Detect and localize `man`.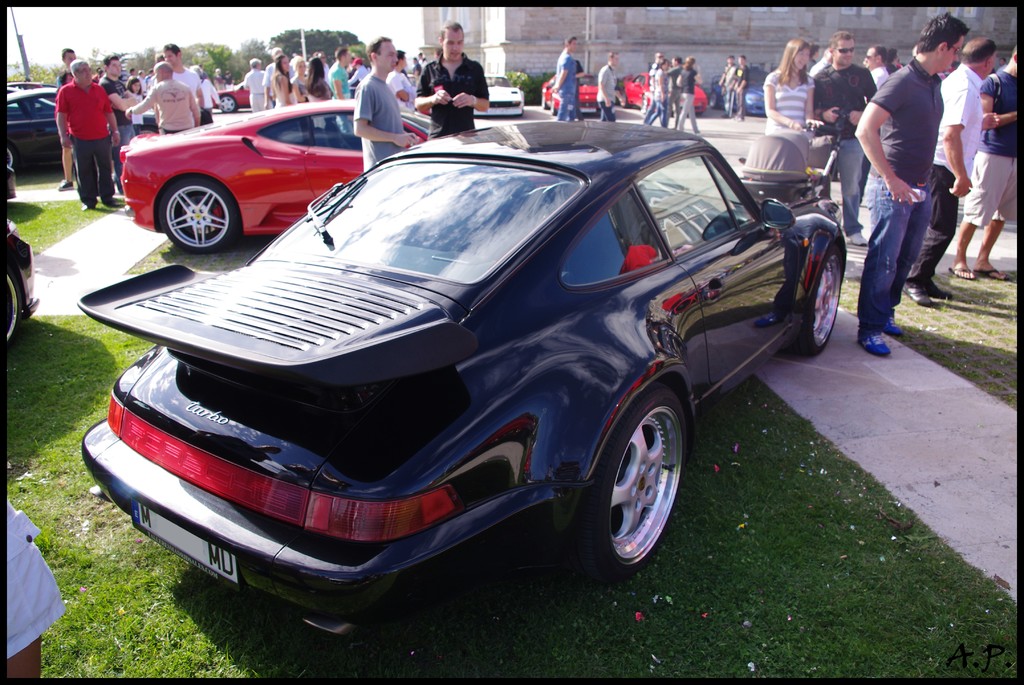
Localized at 58,59,122,209.
